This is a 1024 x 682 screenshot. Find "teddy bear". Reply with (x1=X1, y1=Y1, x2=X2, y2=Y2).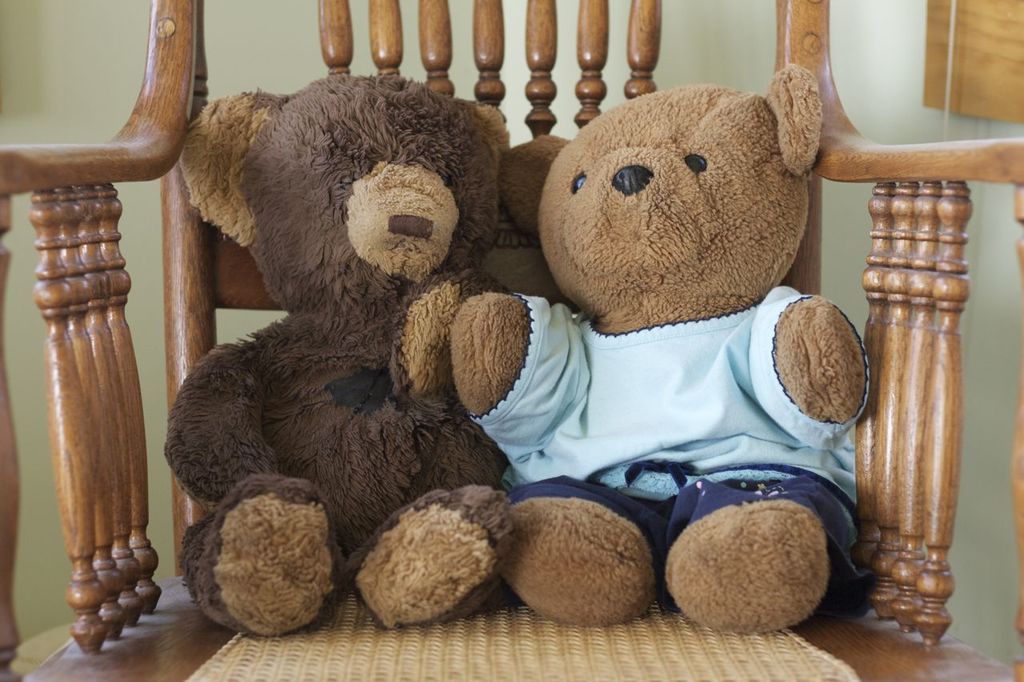
(x1=178, y1=78, x2=507, y2=630).
